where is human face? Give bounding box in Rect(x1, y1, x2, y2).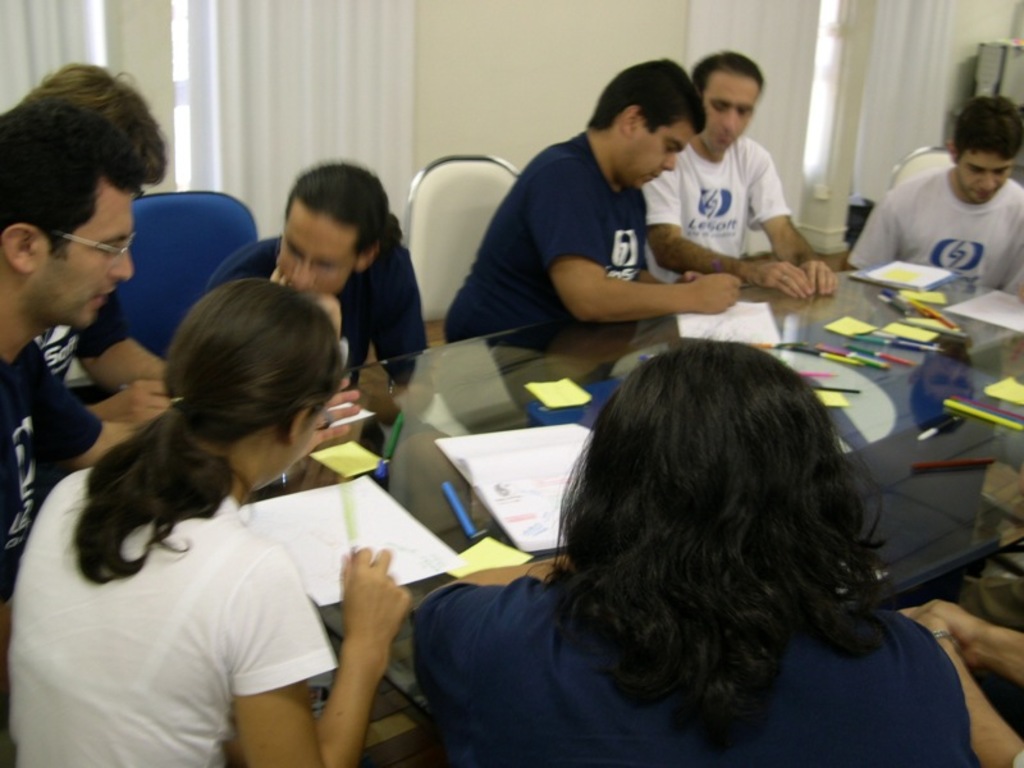
Rect(705, 65, 759, 147).
